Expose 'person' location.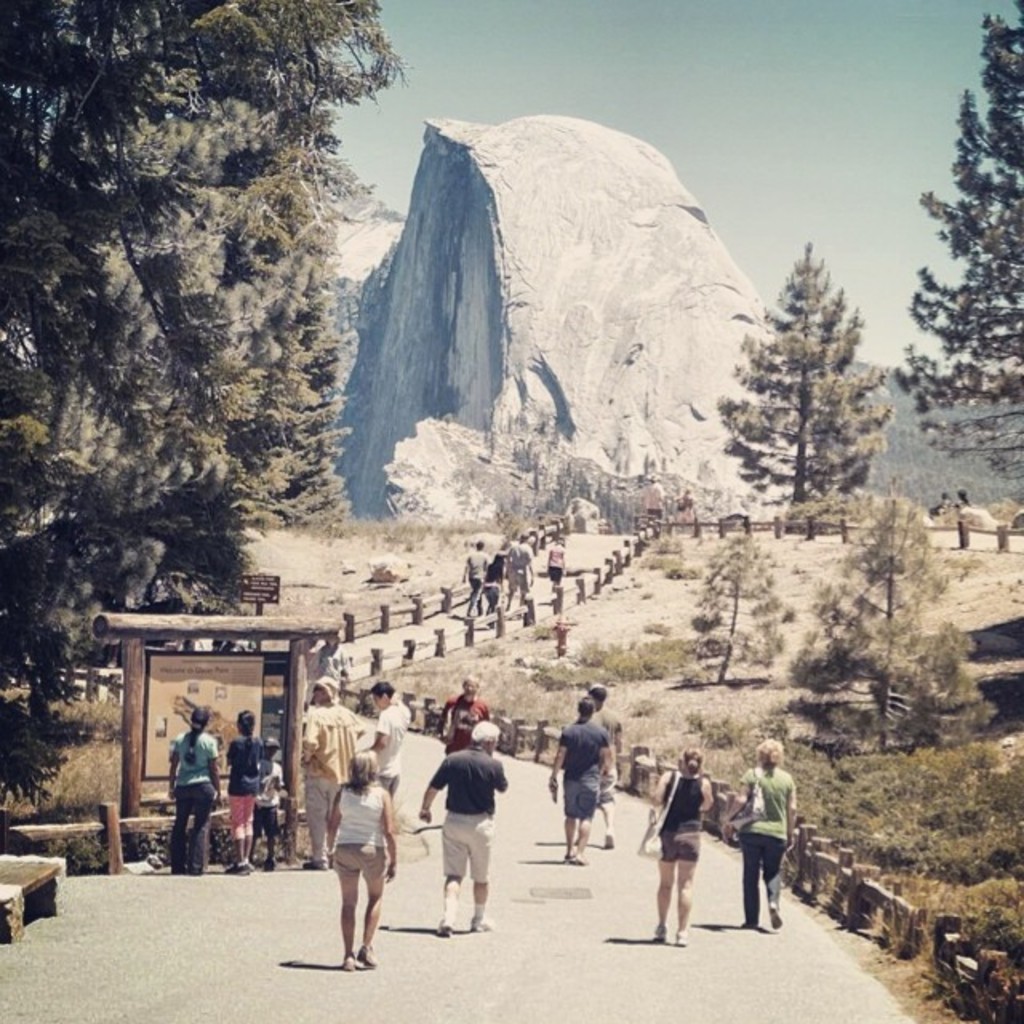
Exposed at <bbox>438, 675, 490, 755</bbox>.
